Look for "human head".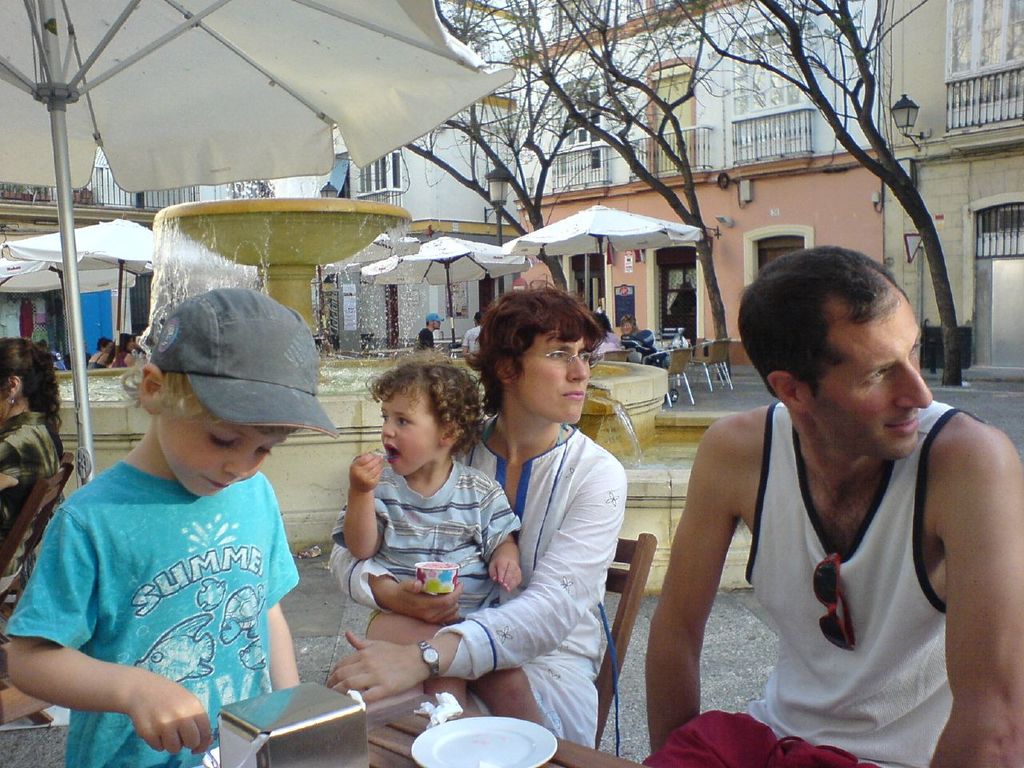
Found: <box>118,328,137,350</box>.
